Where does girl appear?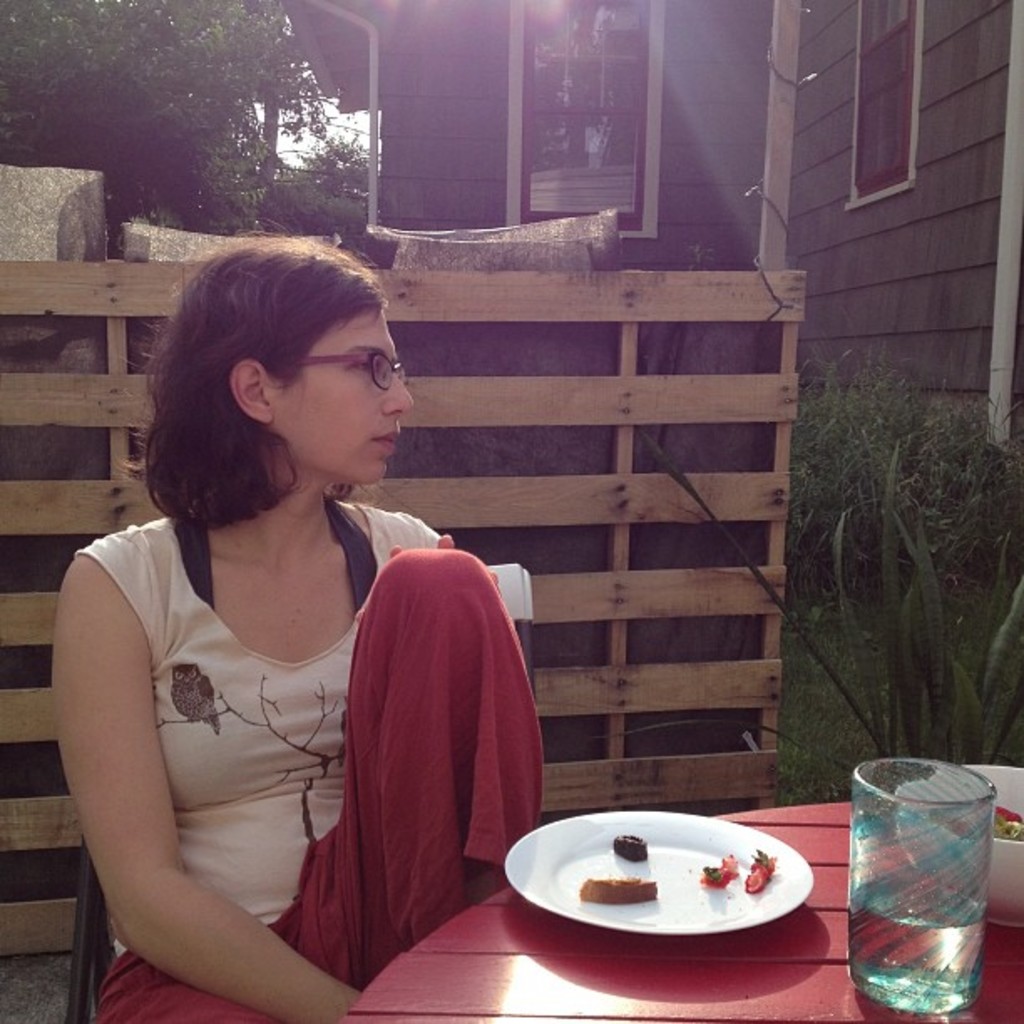
Appears at 47 226 544 1022.
